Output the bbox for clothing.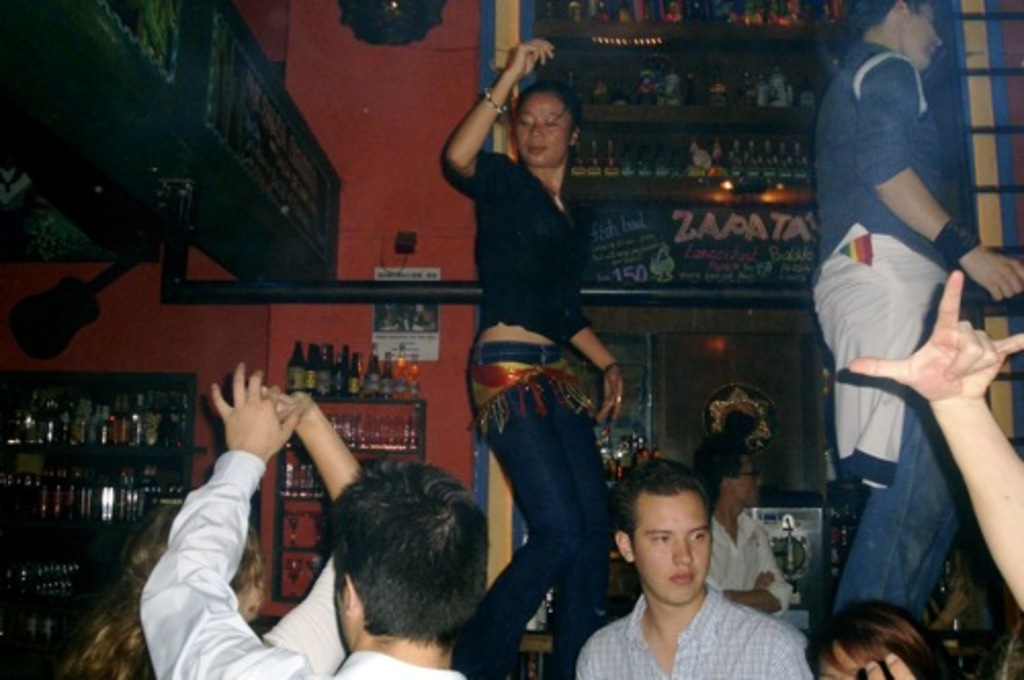
bbox(438, 156, 614, 678).
